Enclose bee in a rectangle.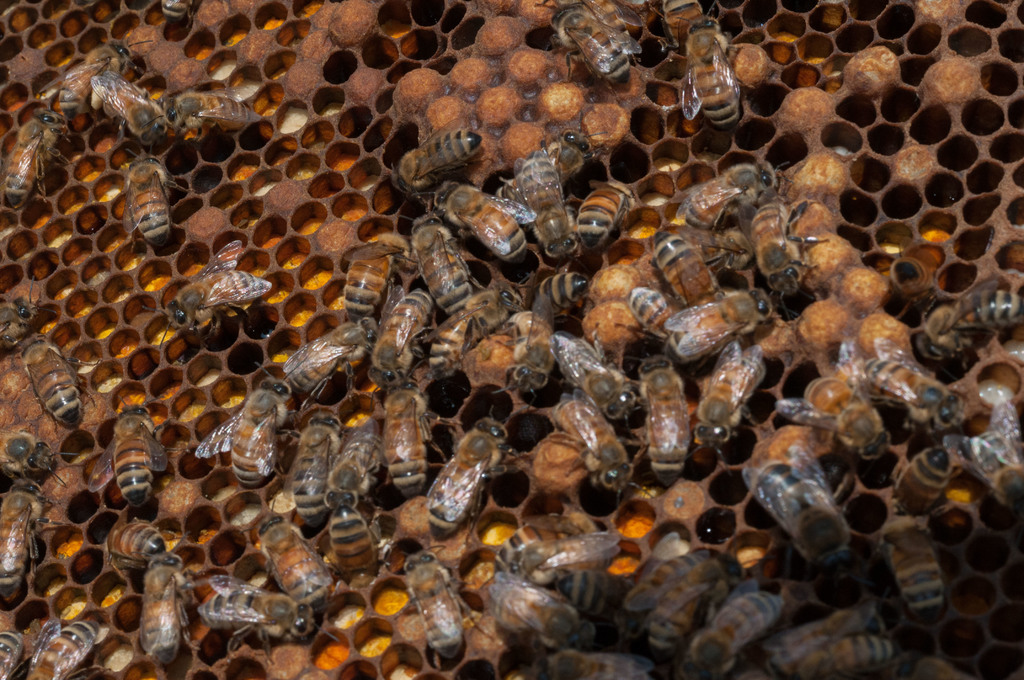
locate(654, 223, 709, 311).
